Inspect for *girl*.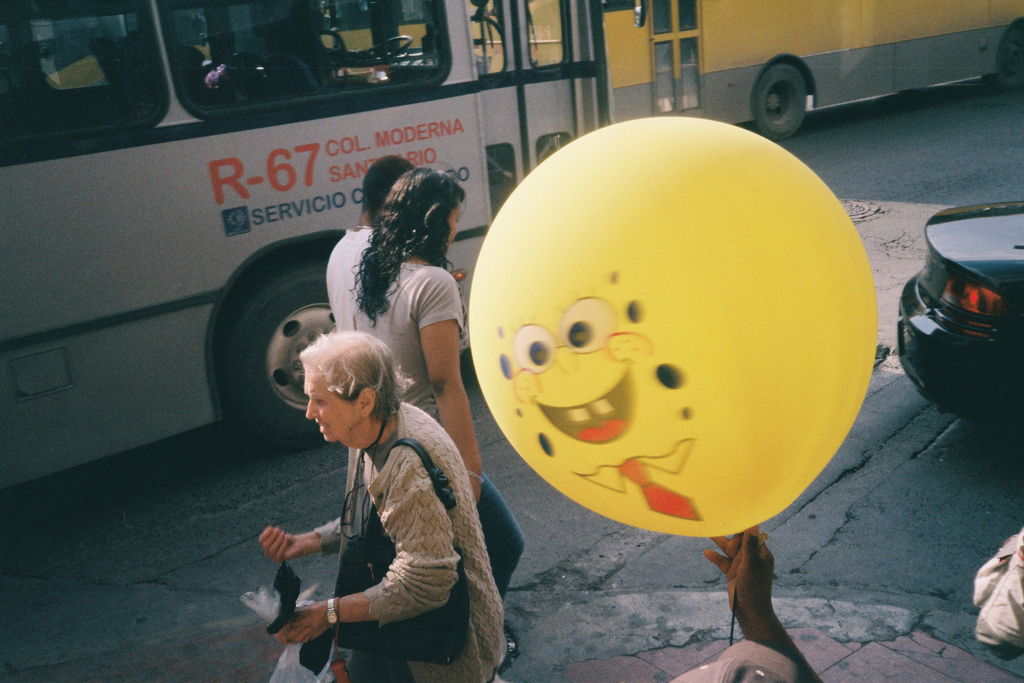
Inspection: [354,171,526,648].
